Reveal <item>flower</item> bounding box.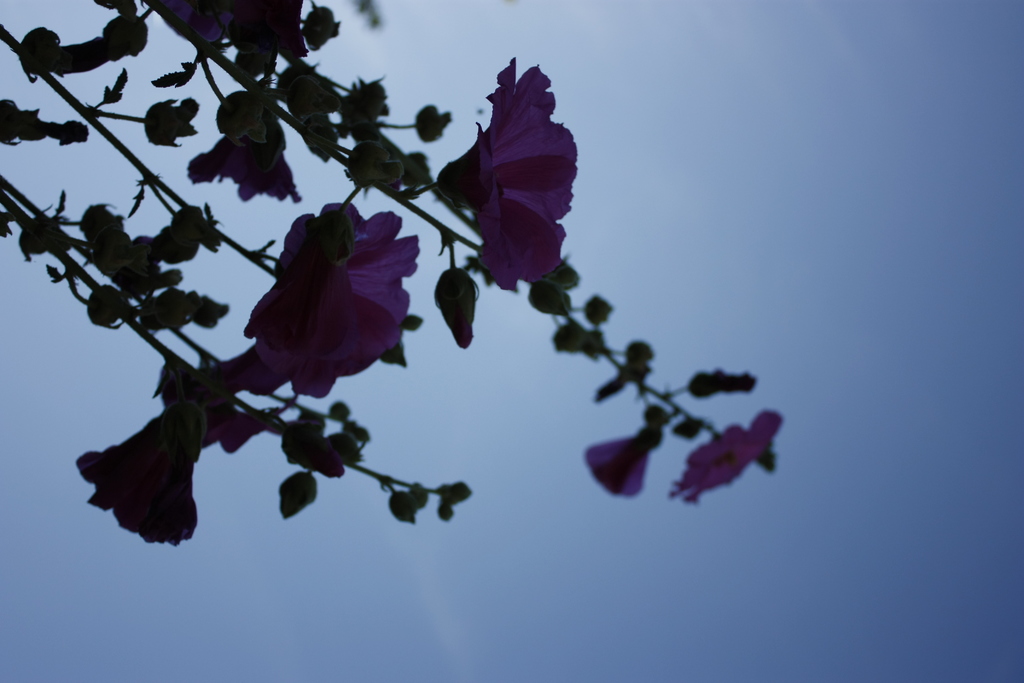
Revealed: [439, 57, 585, 300].
